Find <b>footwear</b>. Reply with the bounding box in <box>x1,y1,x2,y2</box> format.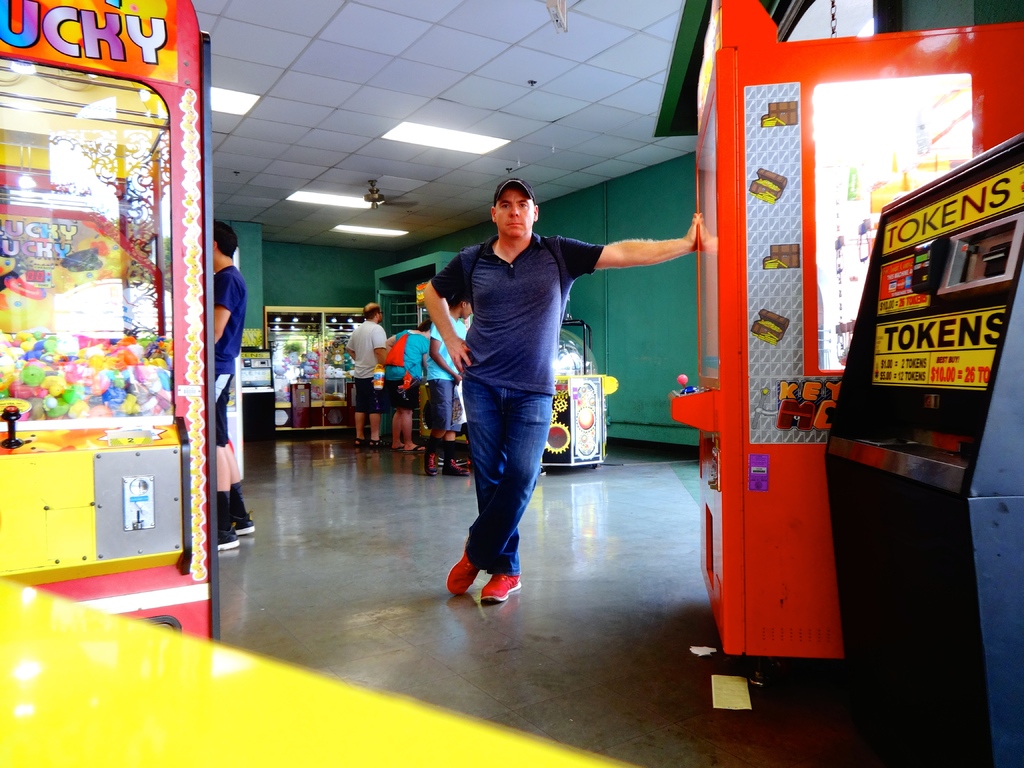
<box>440,458,469,477</box>.
